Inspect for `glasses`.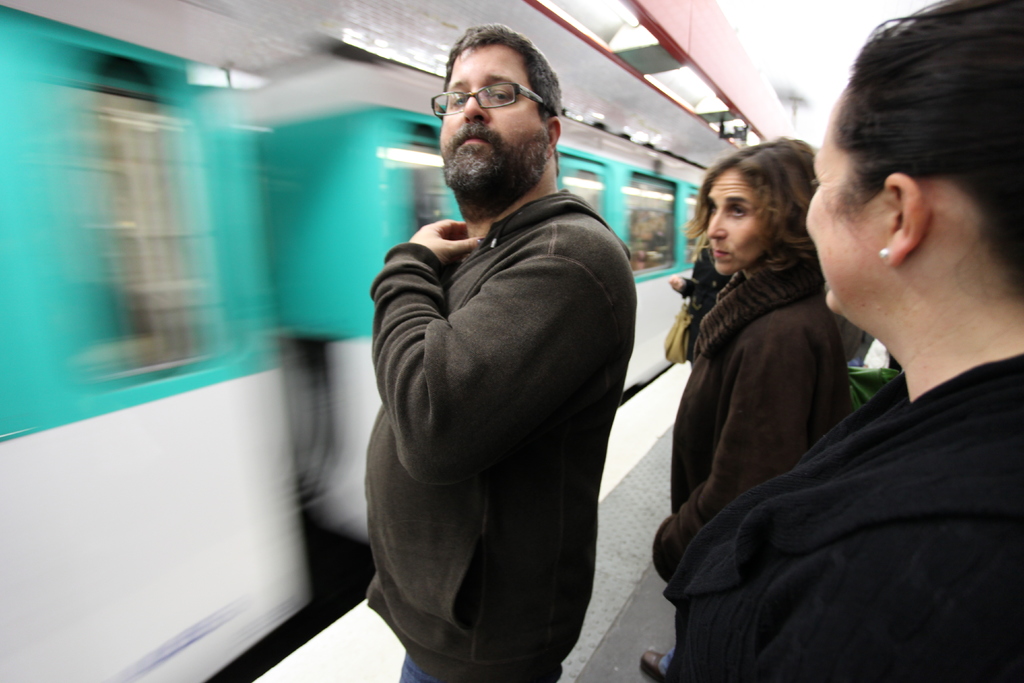
Inspection: bbox=[437, 68, 556, 113].
